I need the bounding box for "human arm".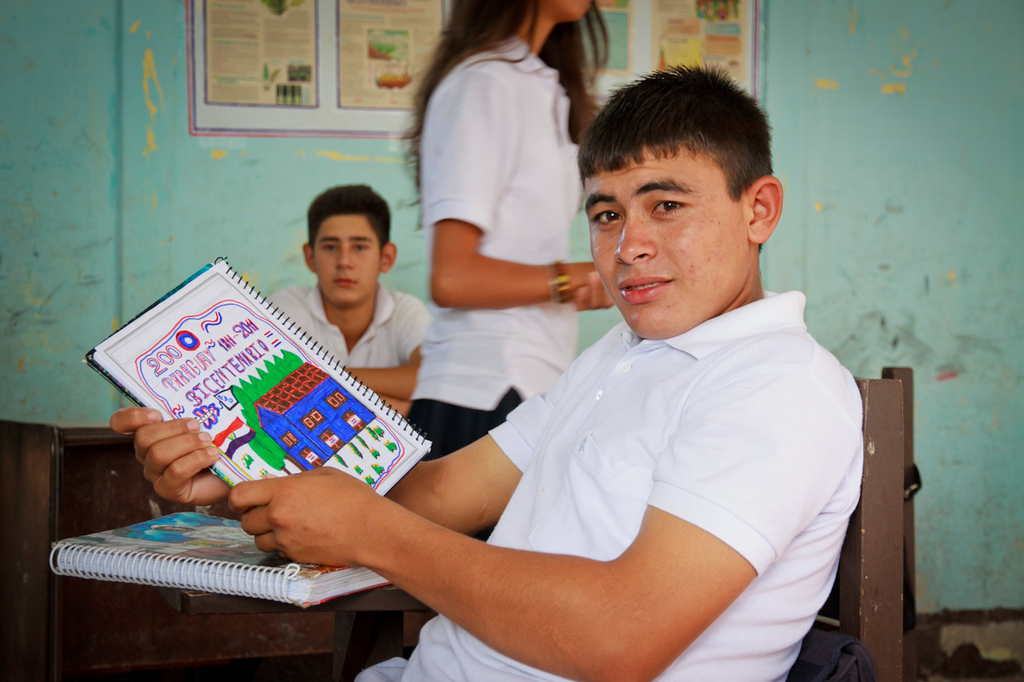
Here it is: (114, 350, 616, 529).
